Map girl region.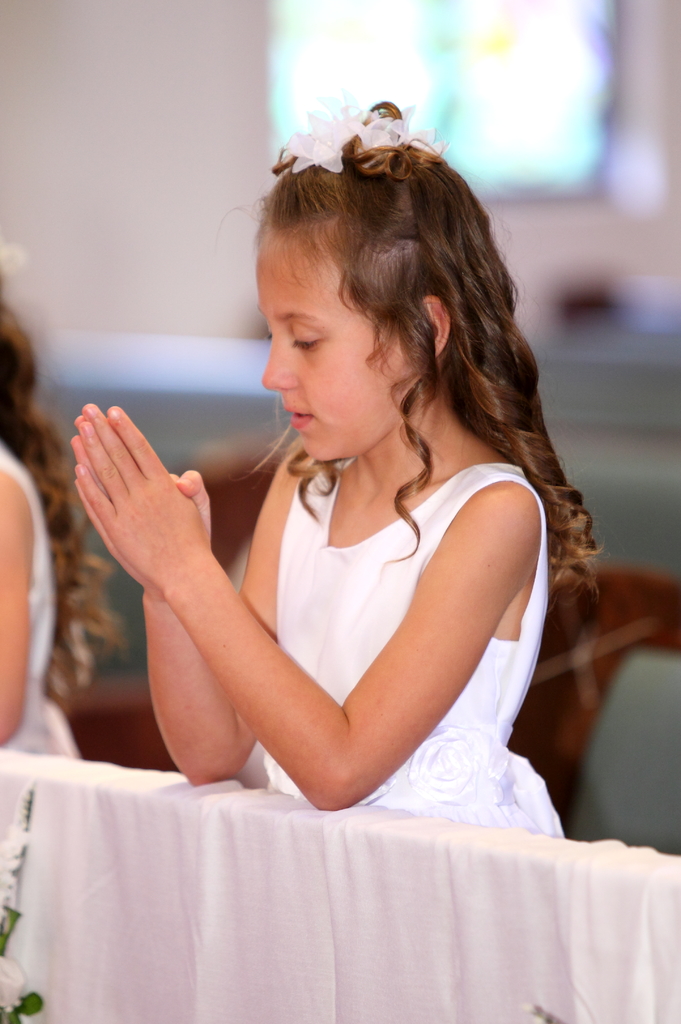
Mapped to [x1=70, y1=92, x2=604, y2=846].
